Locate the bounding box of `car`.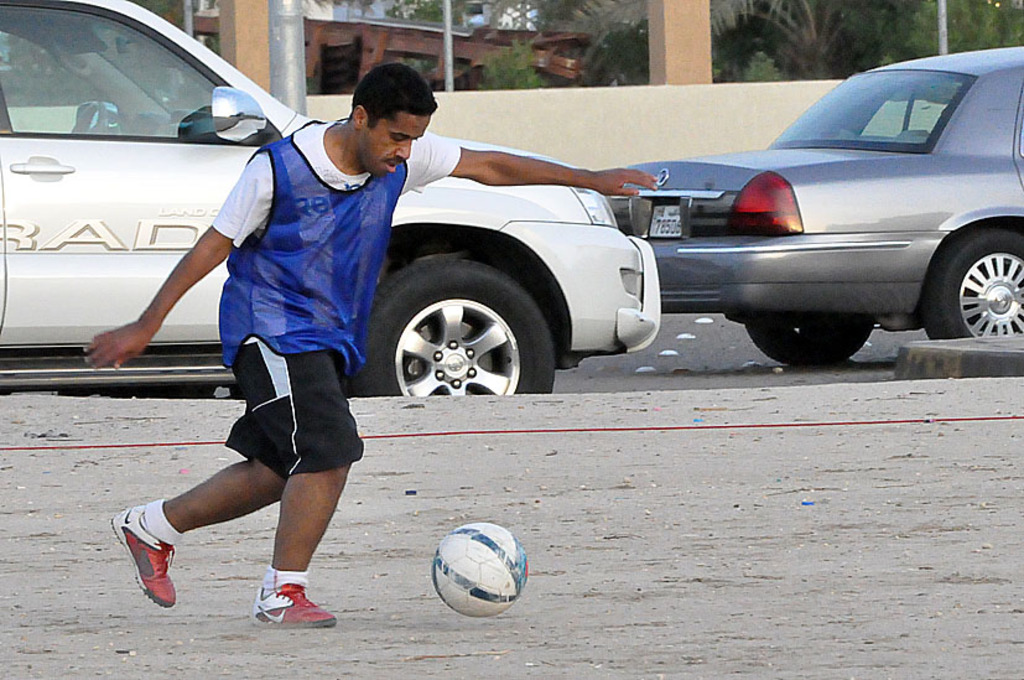
Bounding box: bbox(0, 0, 665, 395).
